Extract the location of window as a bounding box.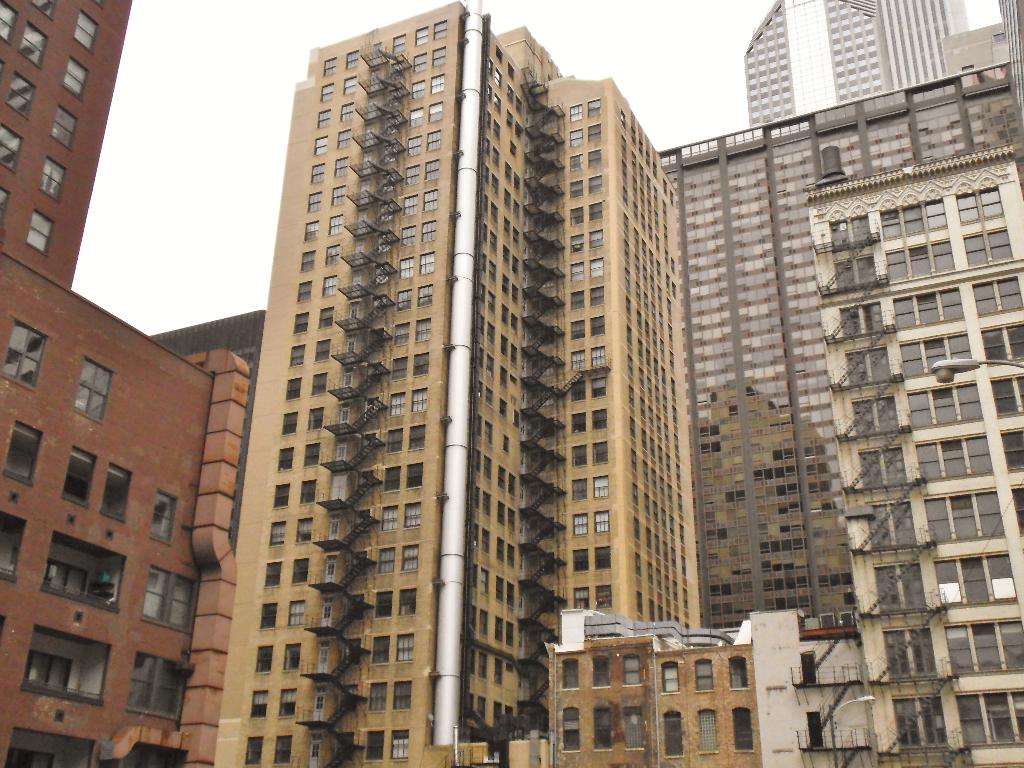
42:105:83:147.
